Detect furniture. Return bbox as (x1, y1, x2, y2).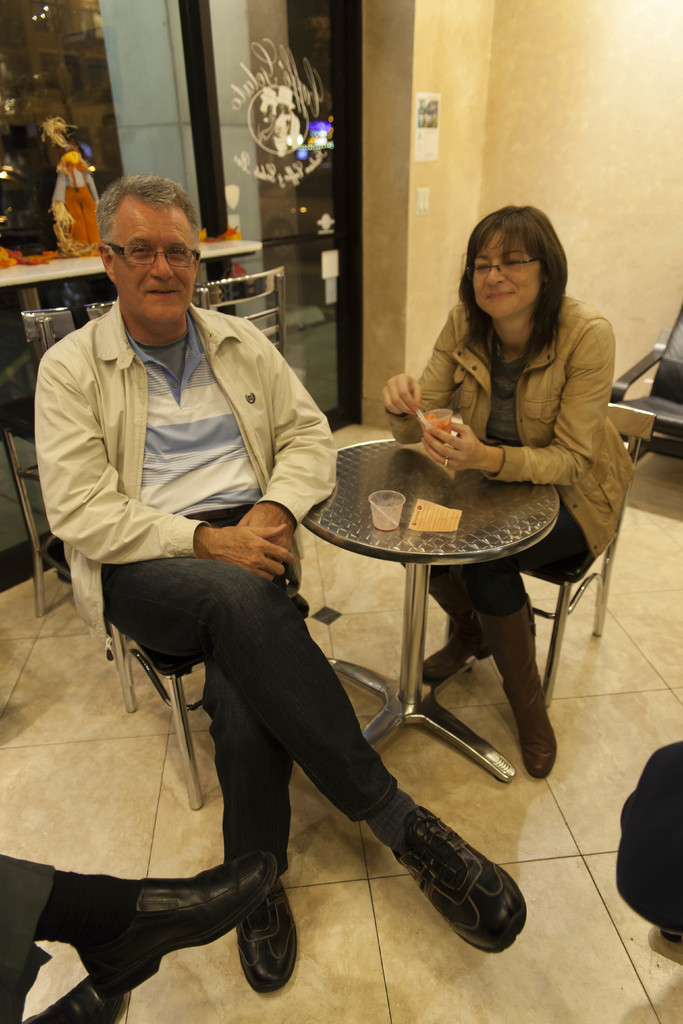
(523, 405, 656, 708).
